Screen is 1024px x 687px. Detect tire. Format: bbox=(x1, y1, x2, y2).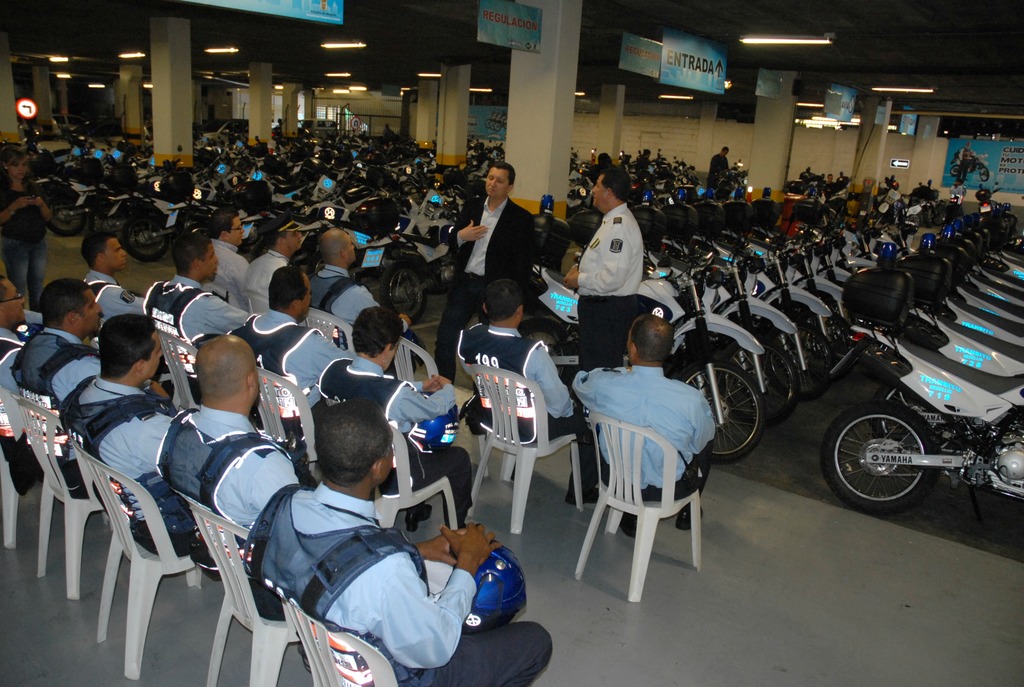
bbox=(516, 315, 571, 380).
